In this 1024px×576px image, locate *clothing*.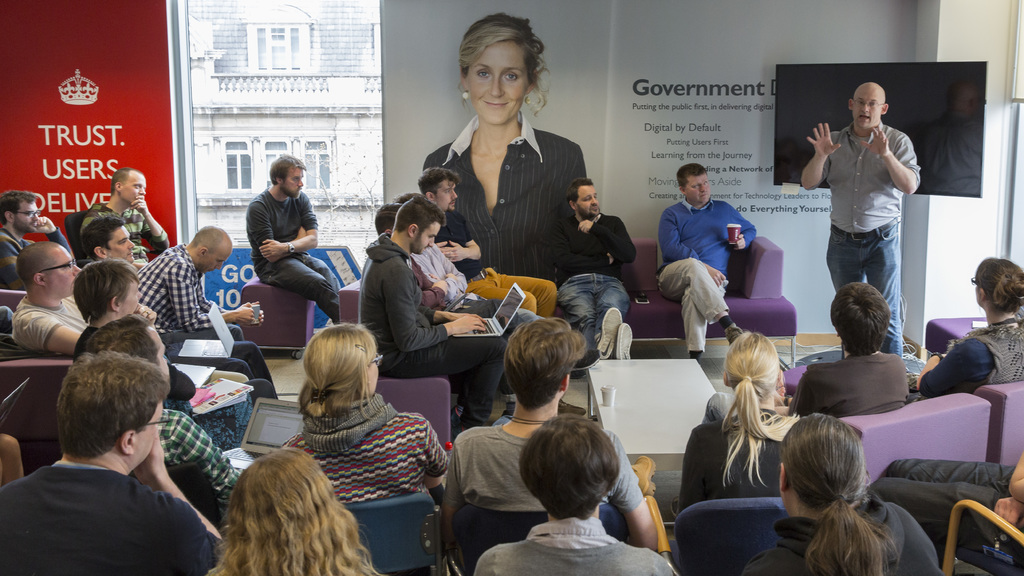
Bounding box: 822 117 924 362.
